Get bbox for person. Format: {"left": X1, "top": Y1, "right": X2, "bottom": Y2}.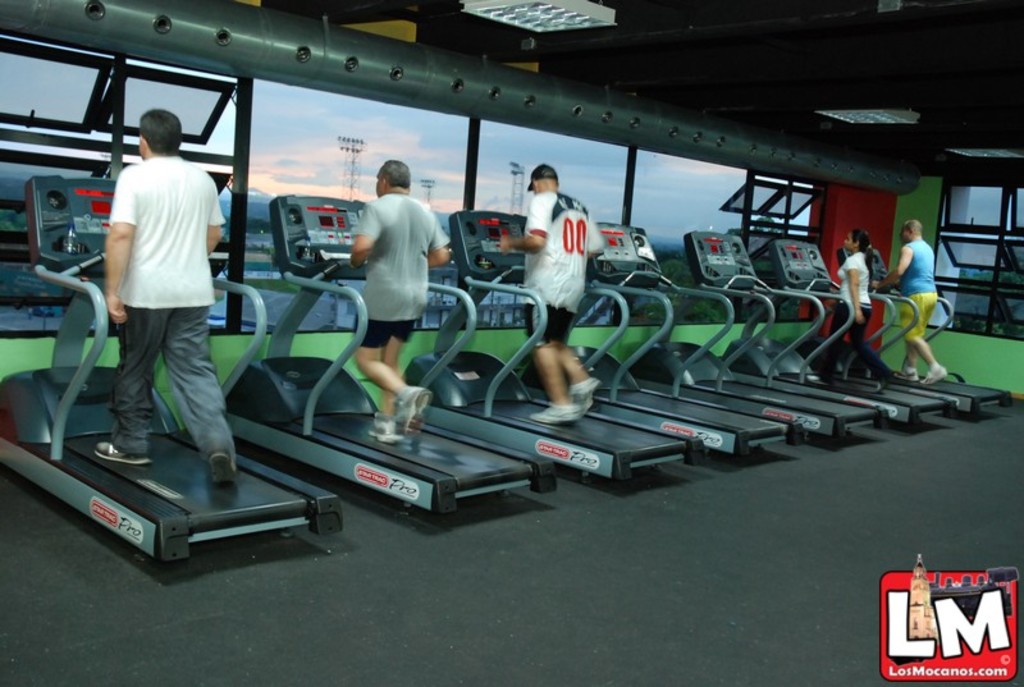
{"left": 511, "top": 156, "right": 594, "bottom": 429}.
